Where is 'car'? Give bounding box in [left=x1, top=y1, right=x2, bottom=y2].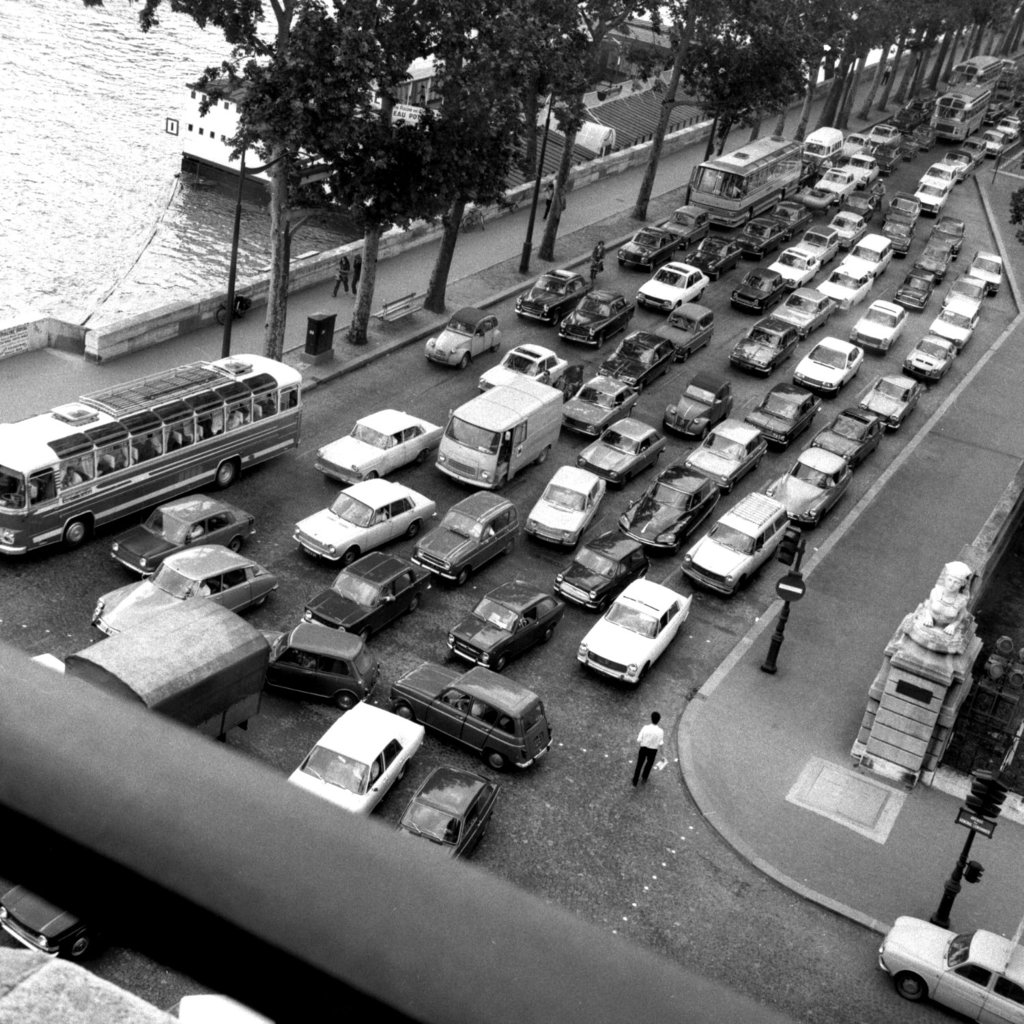
[left=828, top=403, right=890, bottom=470].
